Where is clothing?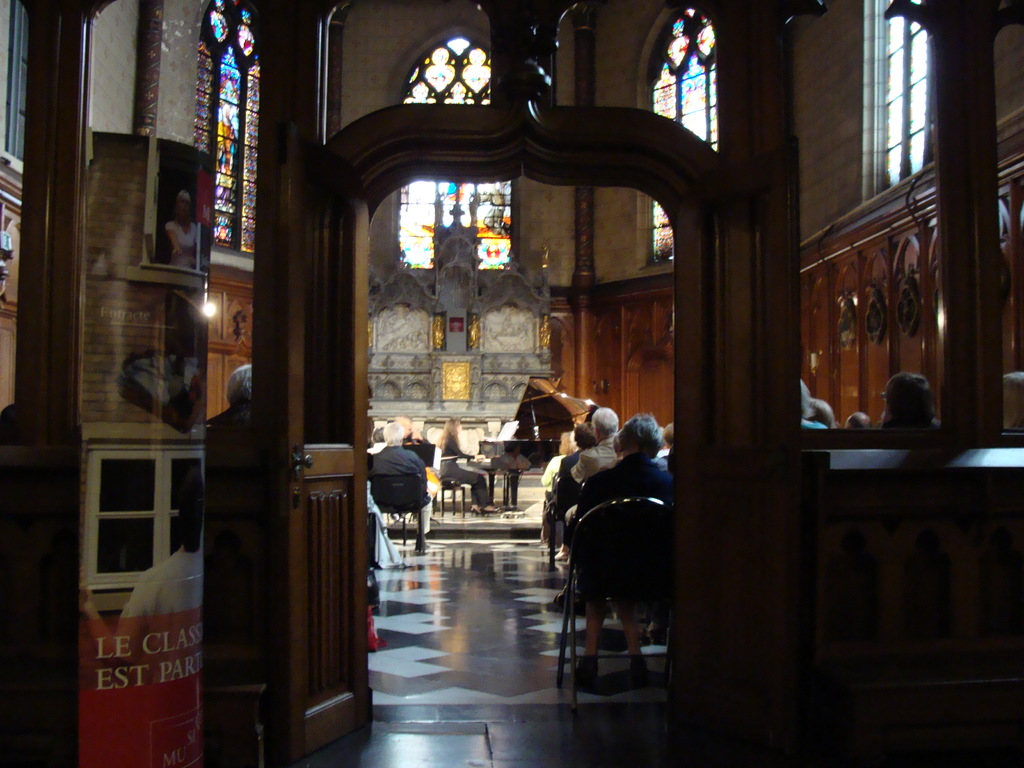
Rect(571, 451, 675, 621).
